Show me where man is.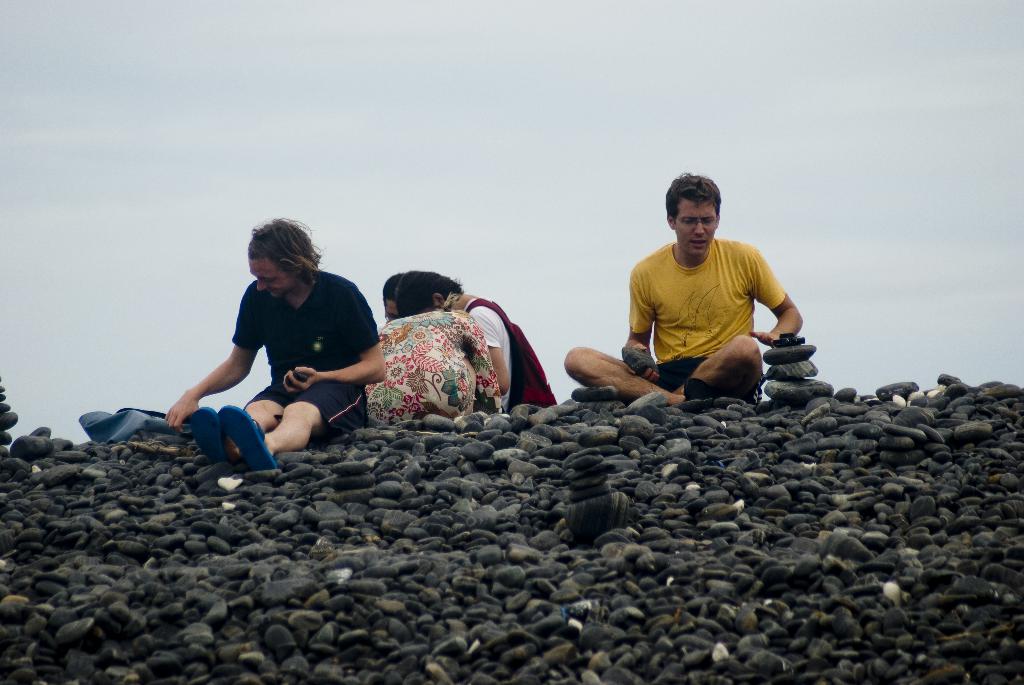
man is at 159, 216, 391, 455.
